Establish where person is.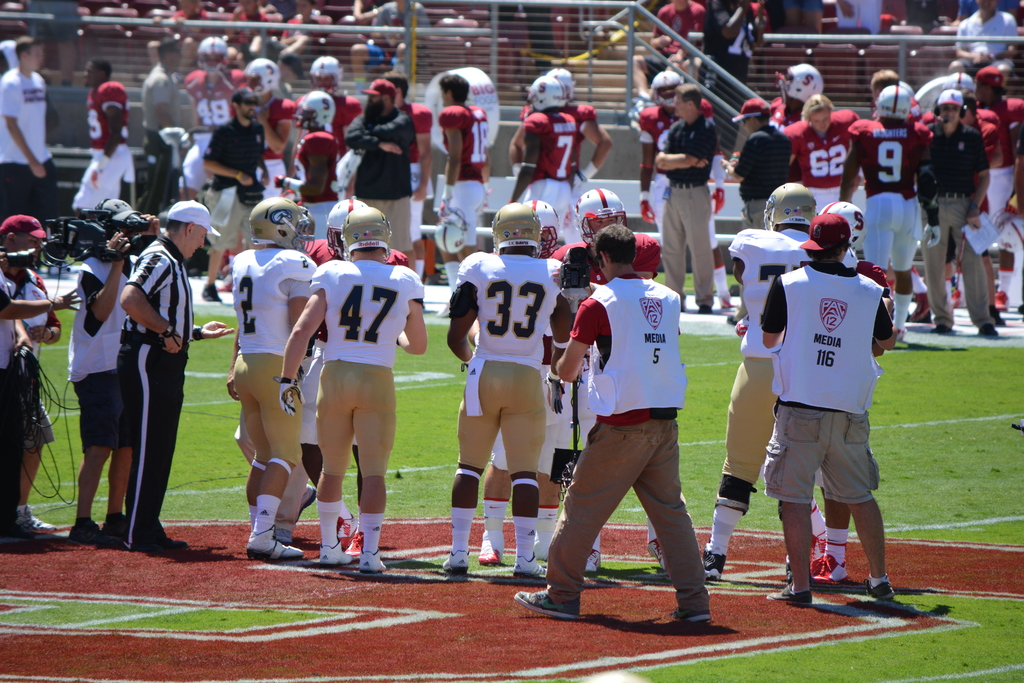
Established at [754, 218, 913, 613].
